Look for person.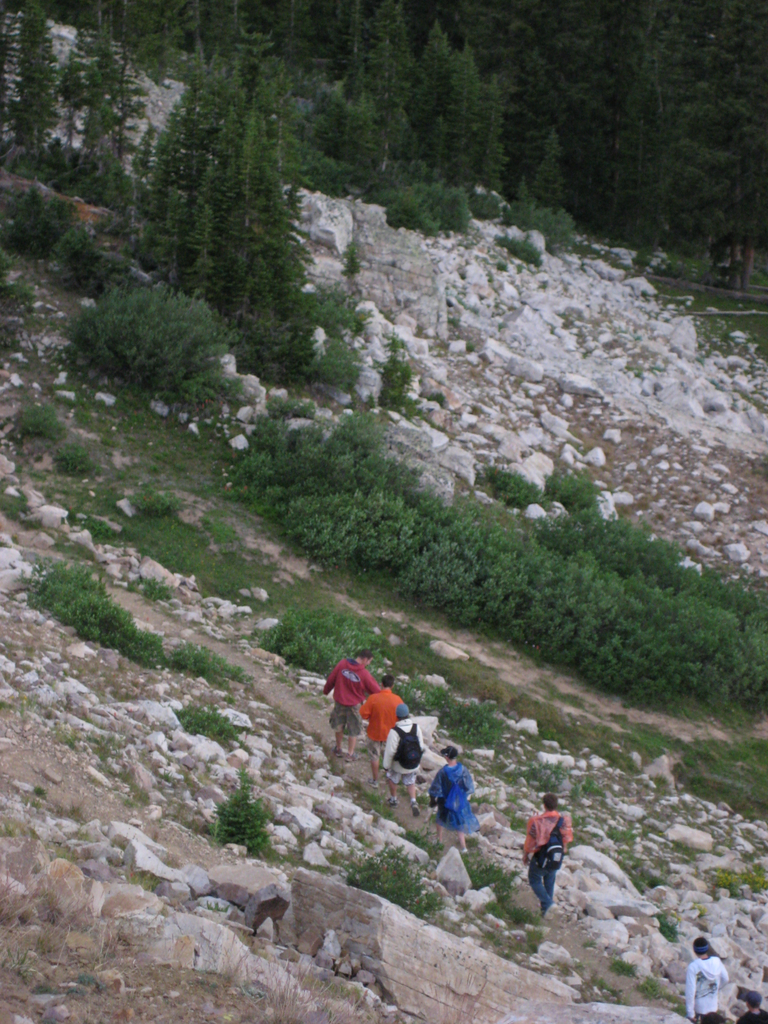
Found: (687, 941, 728, 1023).
